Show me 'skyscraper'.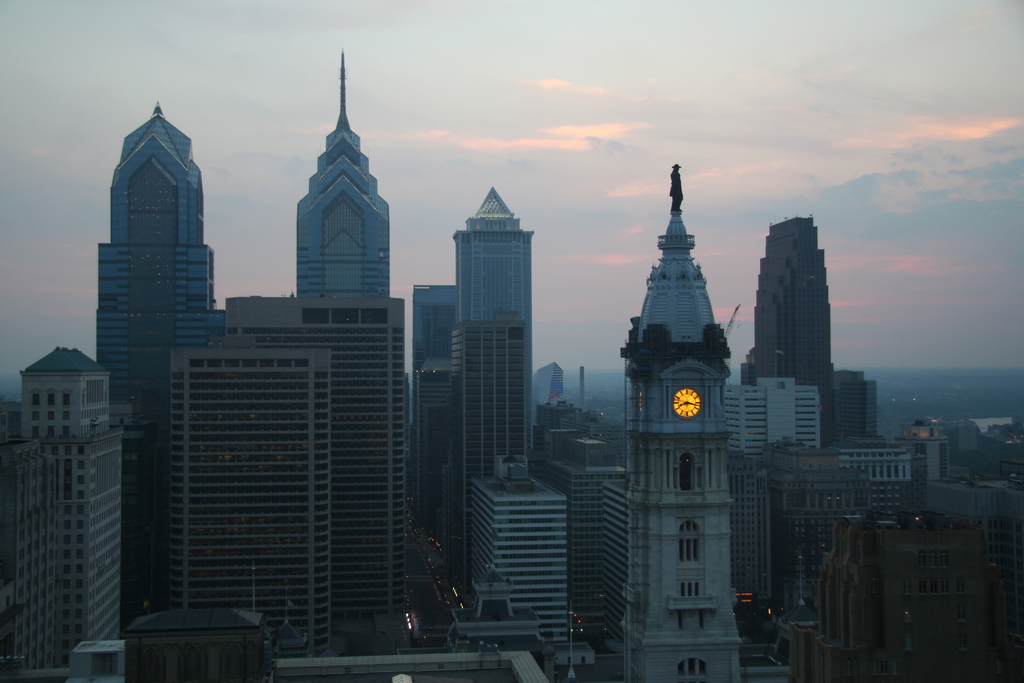
'skyscraper' is here: (left=95, top=44, right=404, bottom=636).
